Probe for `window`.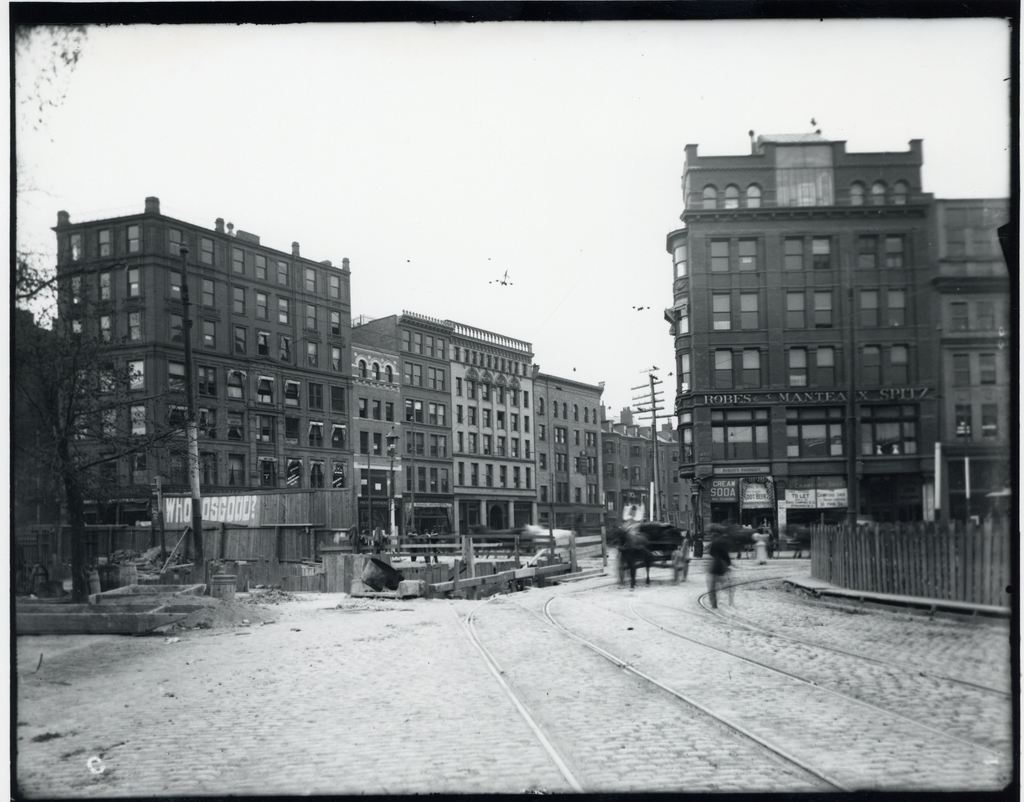
Probe result: (left=747, top=184, right=768, bottom=208).
